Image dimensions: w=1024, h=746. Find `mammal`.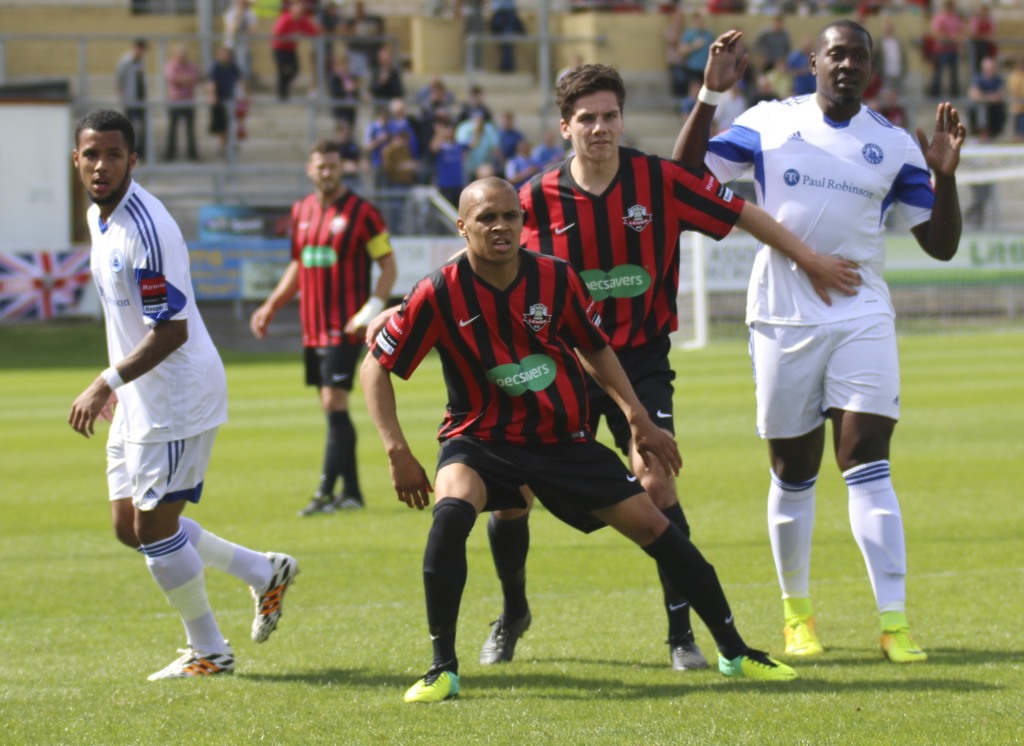
[left=252, top=139, right=398, bottom=514].
